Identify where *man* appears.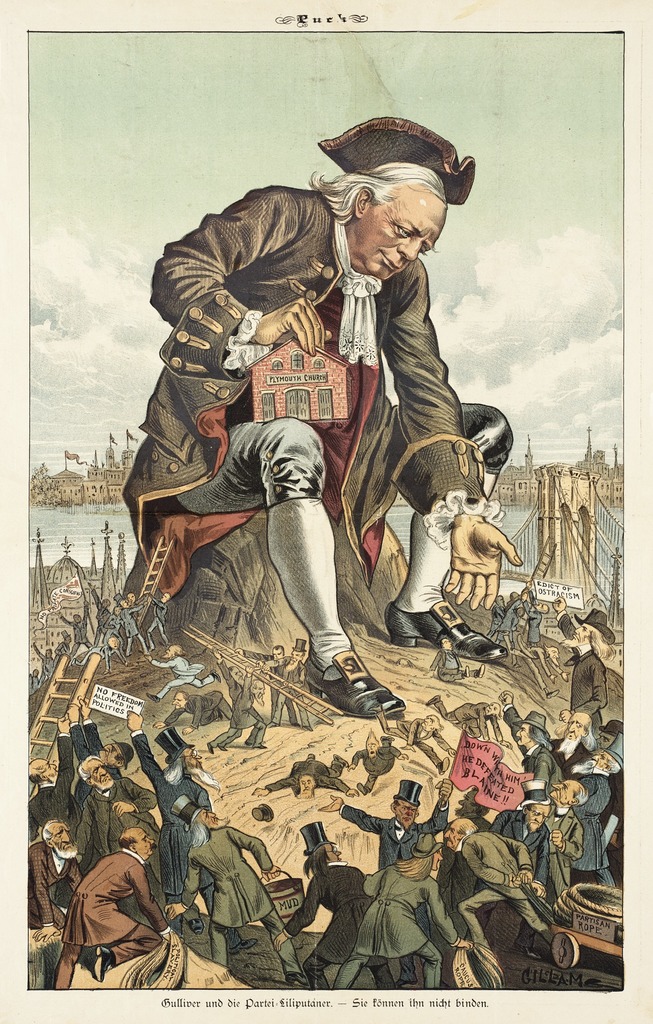
Appears at region(331, 776, 453, 863).
